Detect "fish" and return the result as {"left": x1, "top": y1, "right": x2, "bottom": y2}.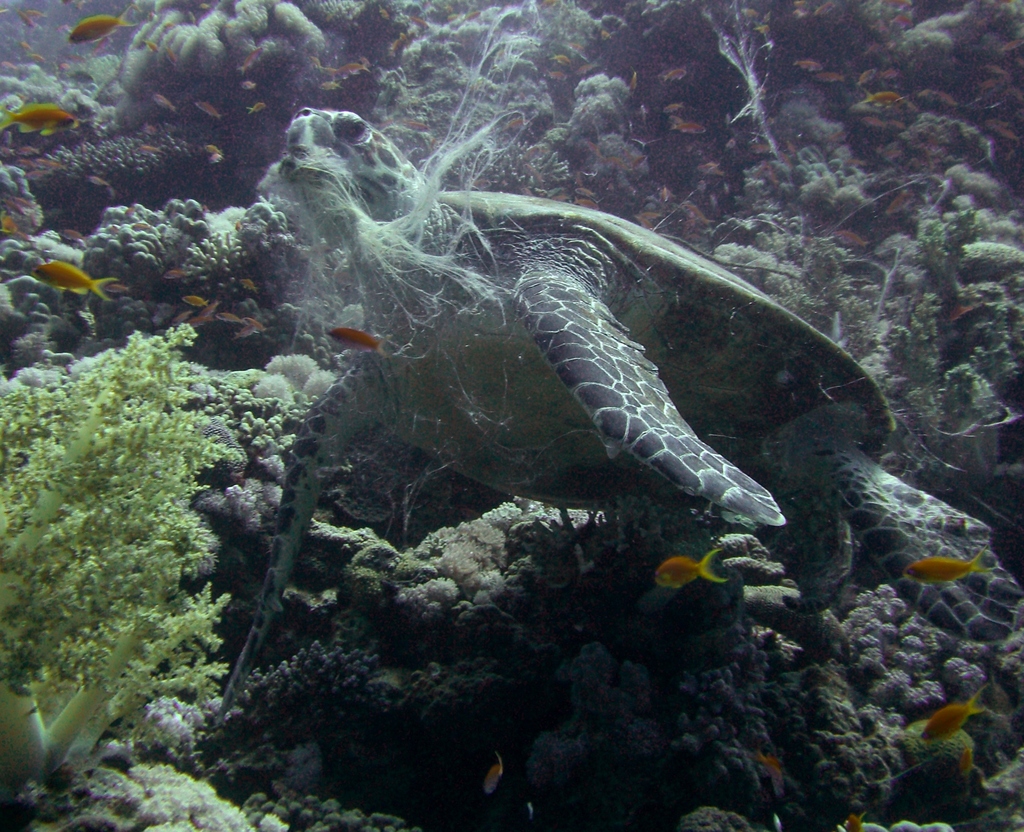
{"left": 240, "top": 79, "right": 256, "bottom": 89}.
